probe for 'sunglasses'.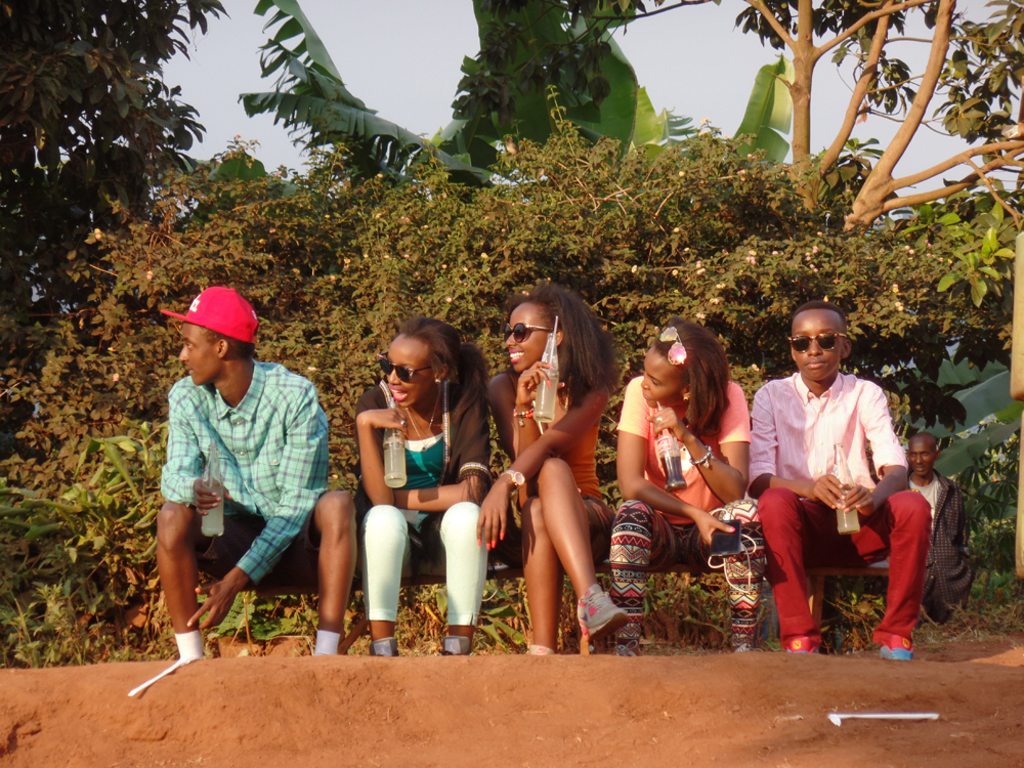
Probe result: 658:325:695:372.
